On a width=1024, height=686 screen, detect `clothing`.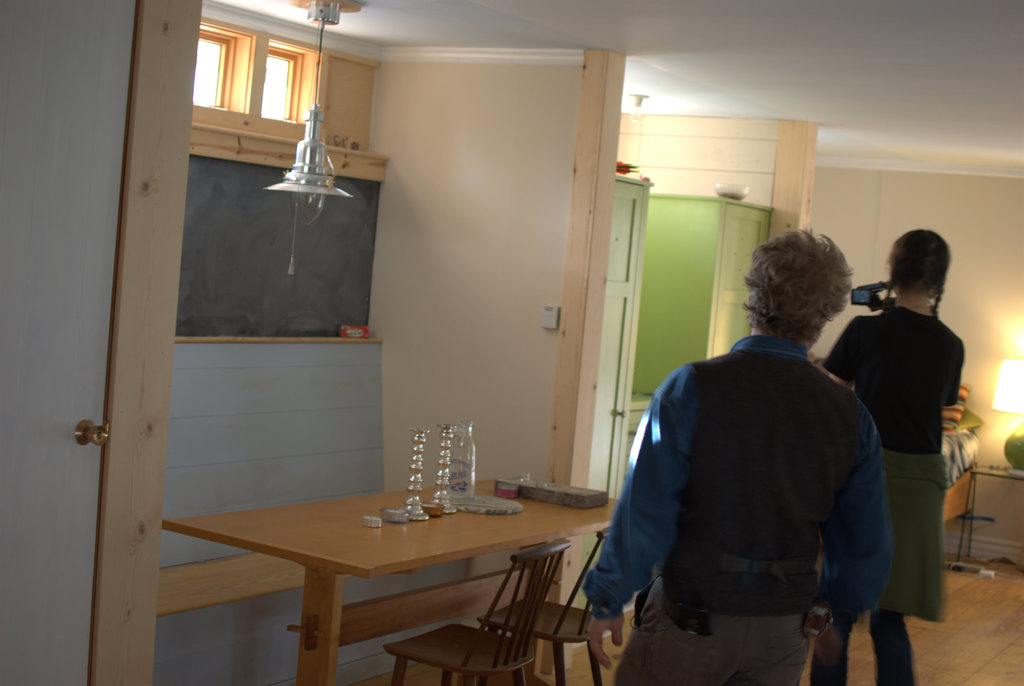
box=[815, 303, 964, 622].
